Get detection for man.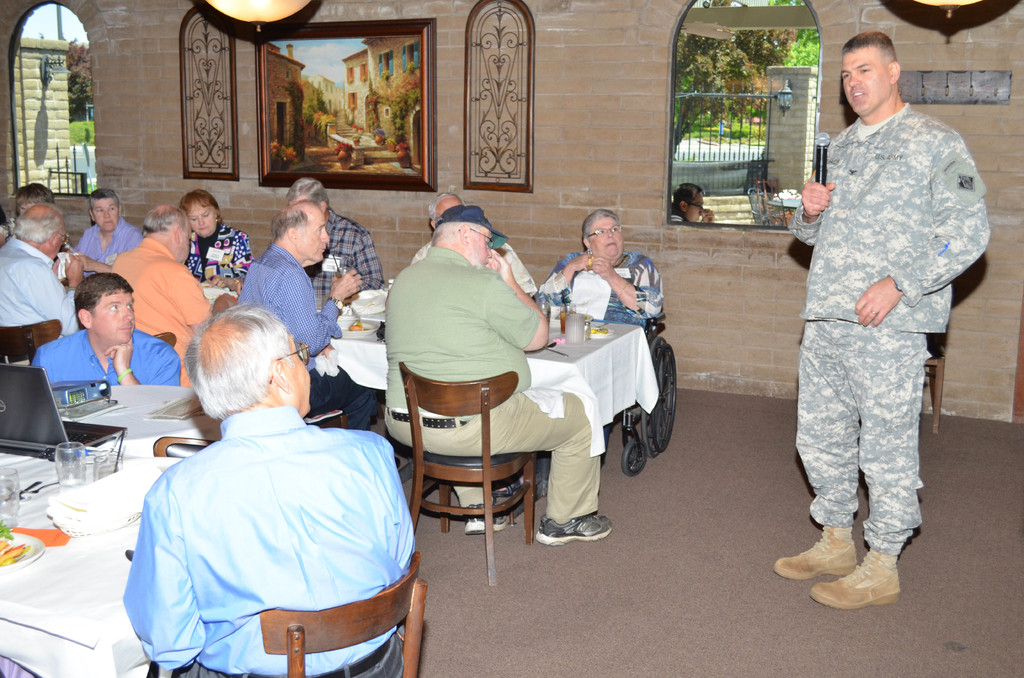
Detection: 0/201/86/341.
